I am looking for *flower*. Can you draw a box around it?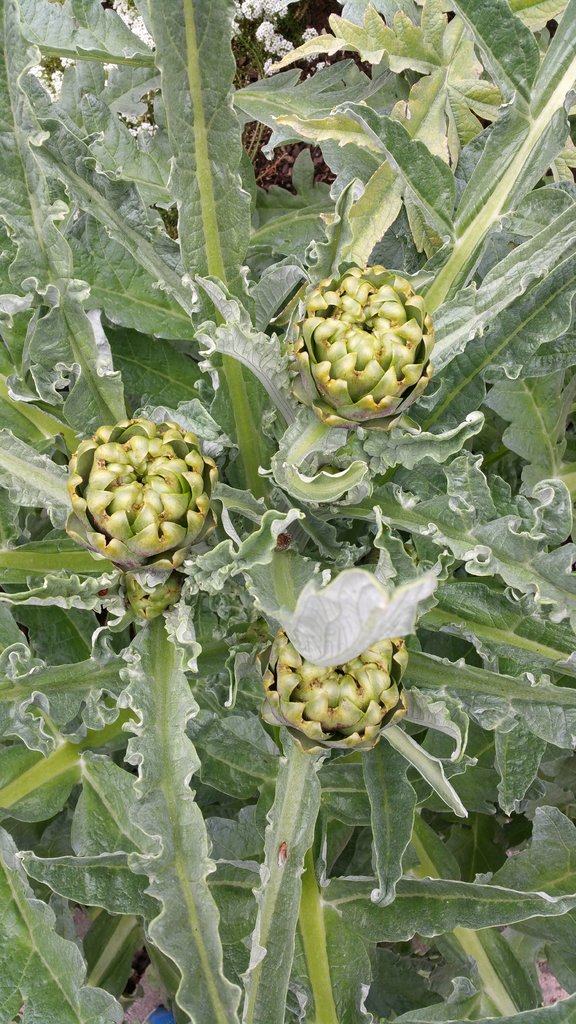
Sure, the bounding box is [284, 259, 438, 447].
